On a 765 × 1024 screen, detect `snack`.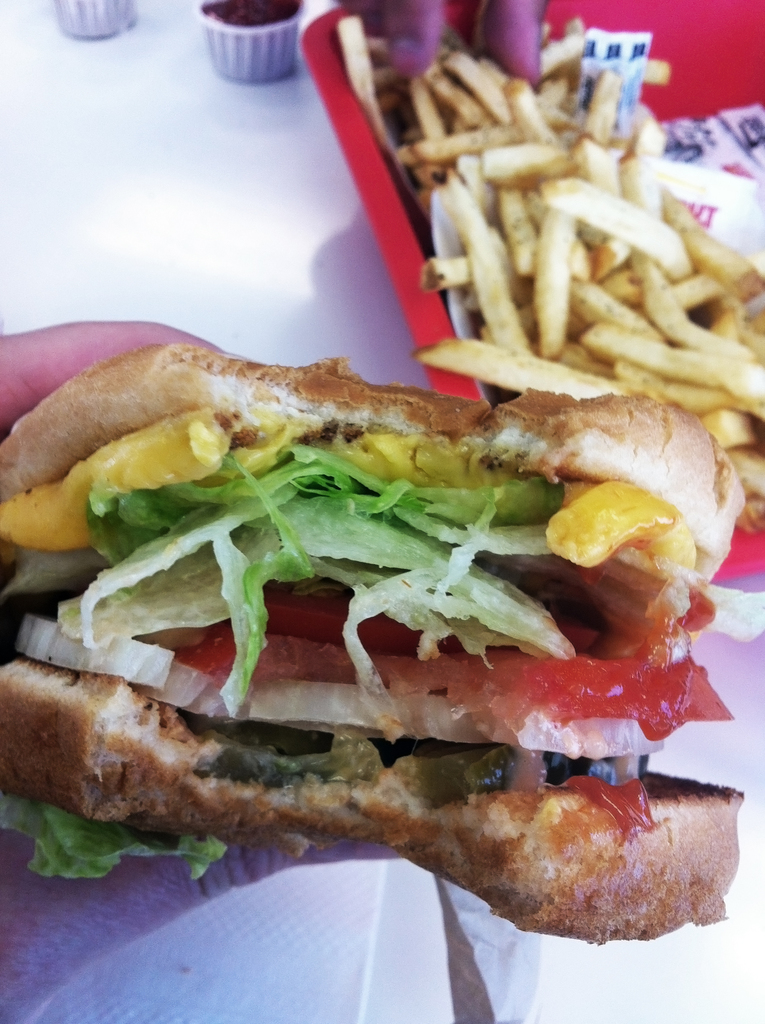
locate(198, 0, 296, 87).
